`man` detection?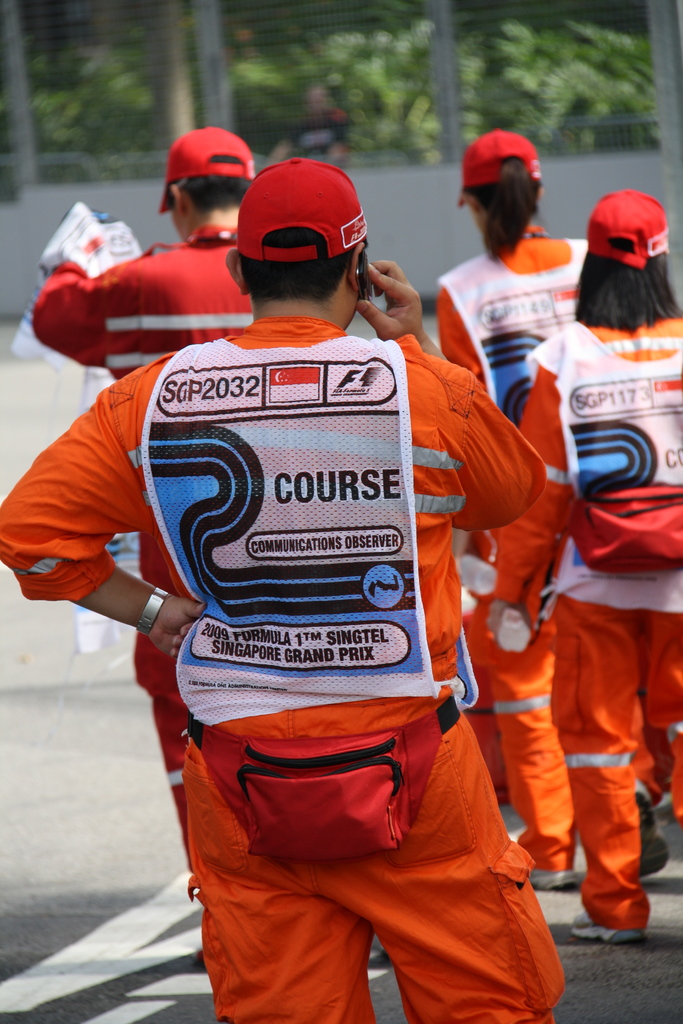
31,129,258,874
